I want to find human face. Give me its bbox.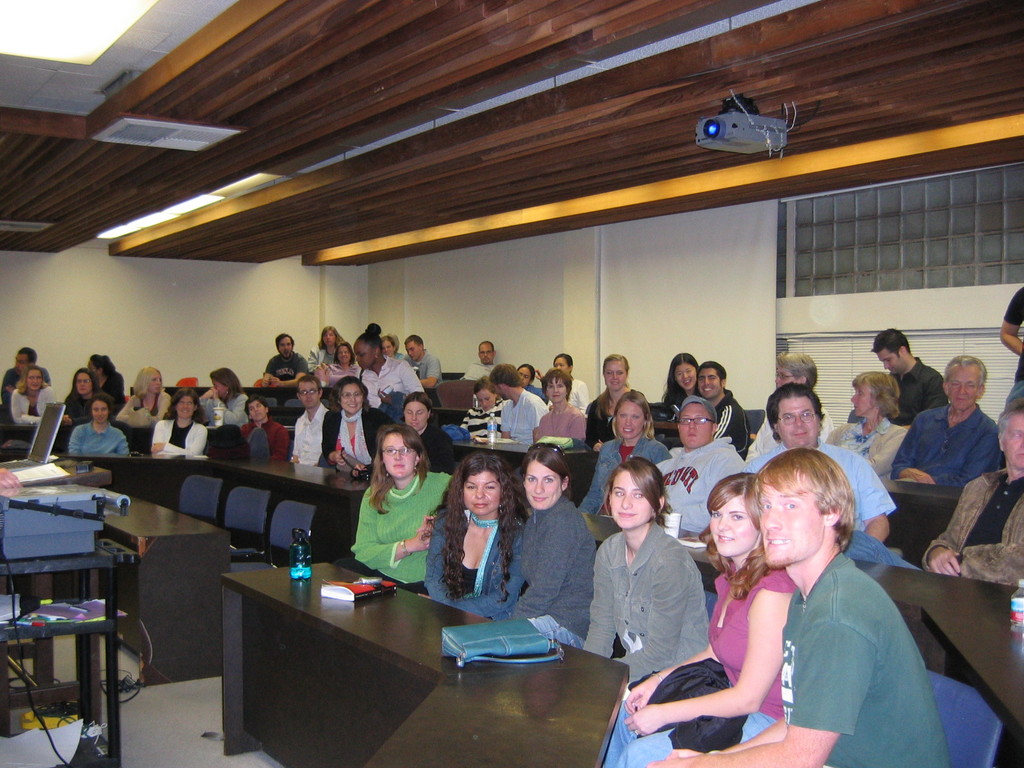
pyautogui.locateOnScreen(524, 366, 529, 386).
